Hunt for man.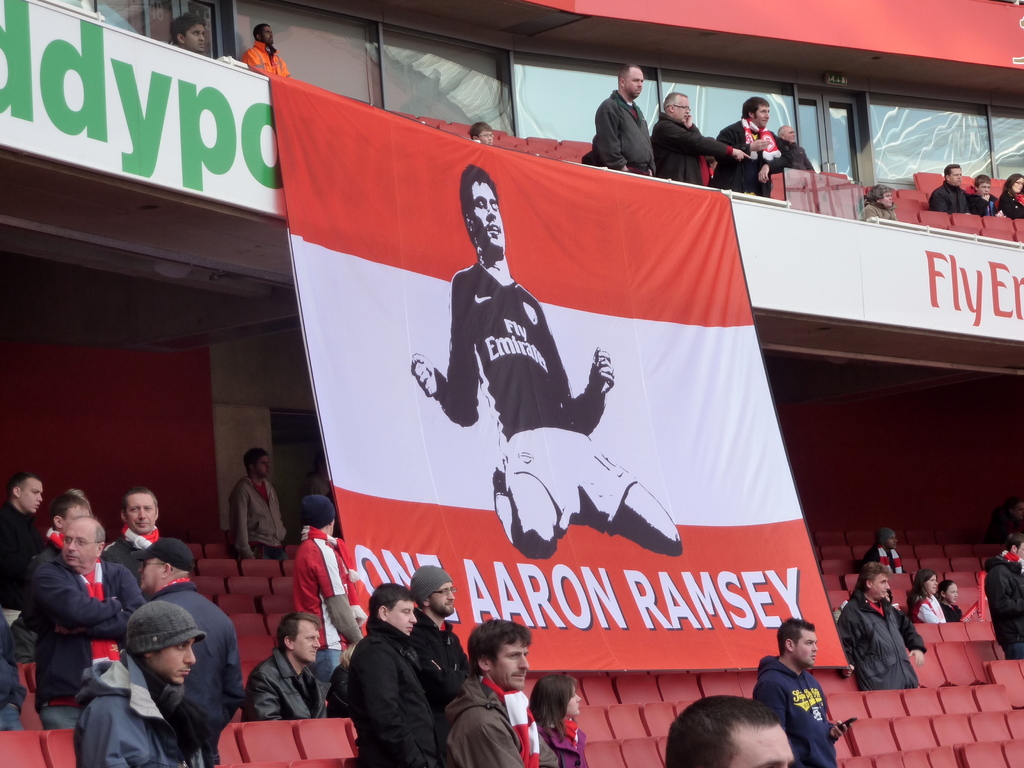
Hunted down at locate(47, 493, 88, 540).
